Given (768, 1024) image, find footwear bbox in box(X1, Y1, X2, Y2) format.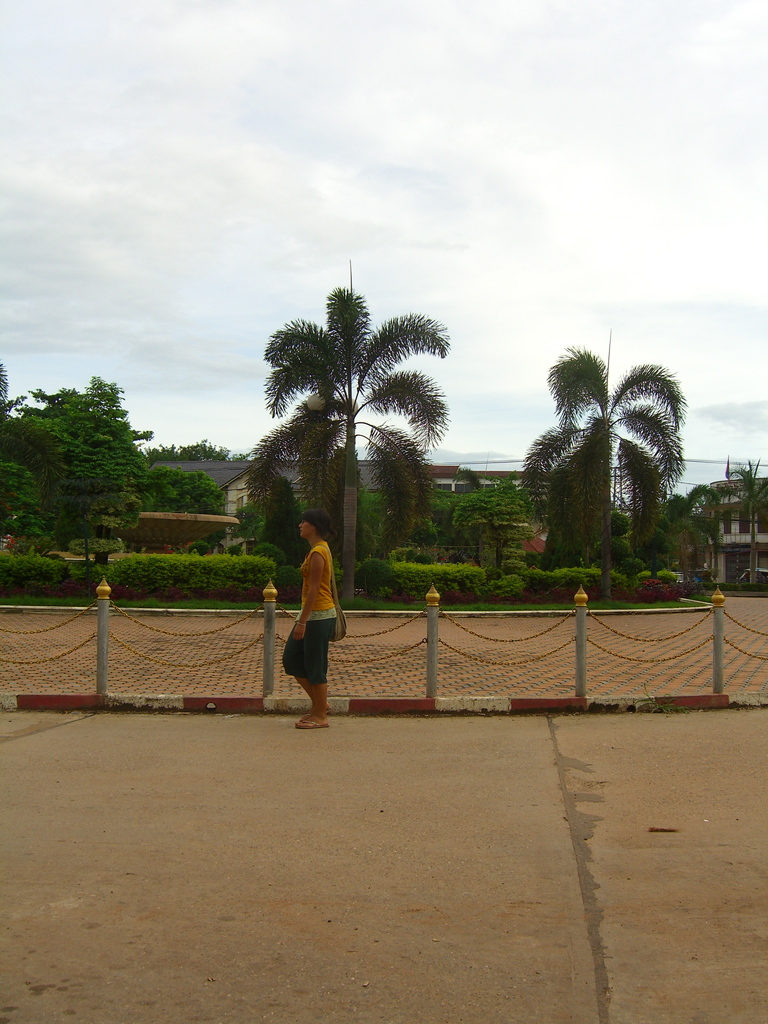
box(293, 721, 328, 726).
